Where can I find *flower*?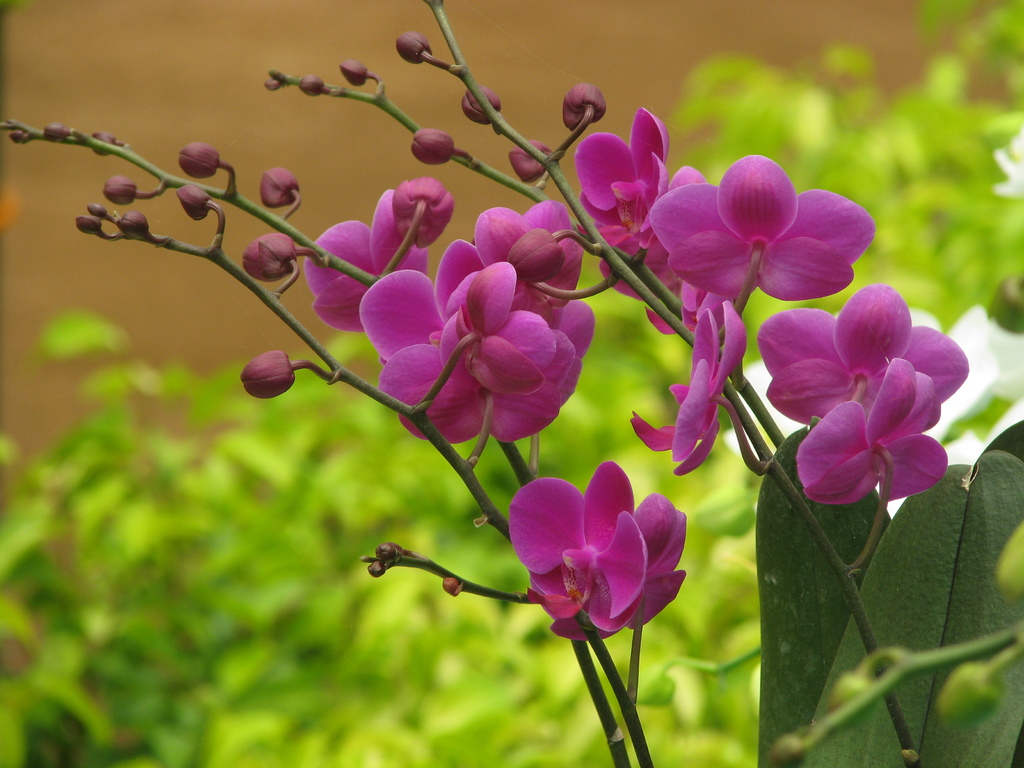
You can find it at BBox(632, 301, 741, 478).
